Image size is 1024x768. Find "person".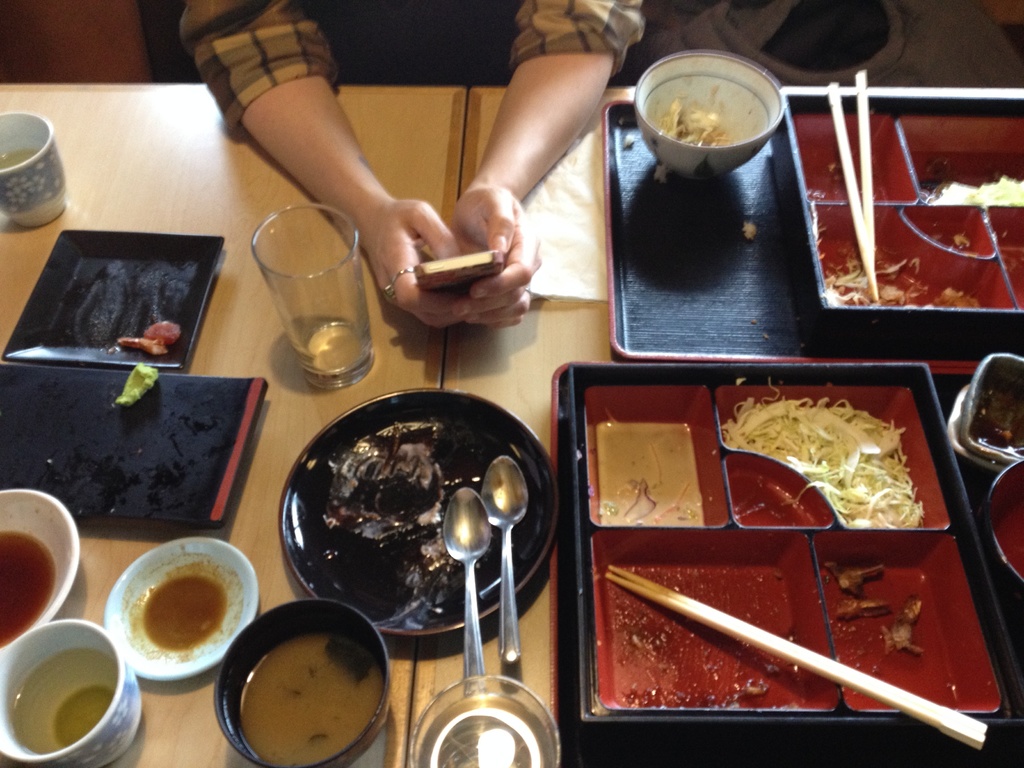
rect(179, 0, 651, 335).
